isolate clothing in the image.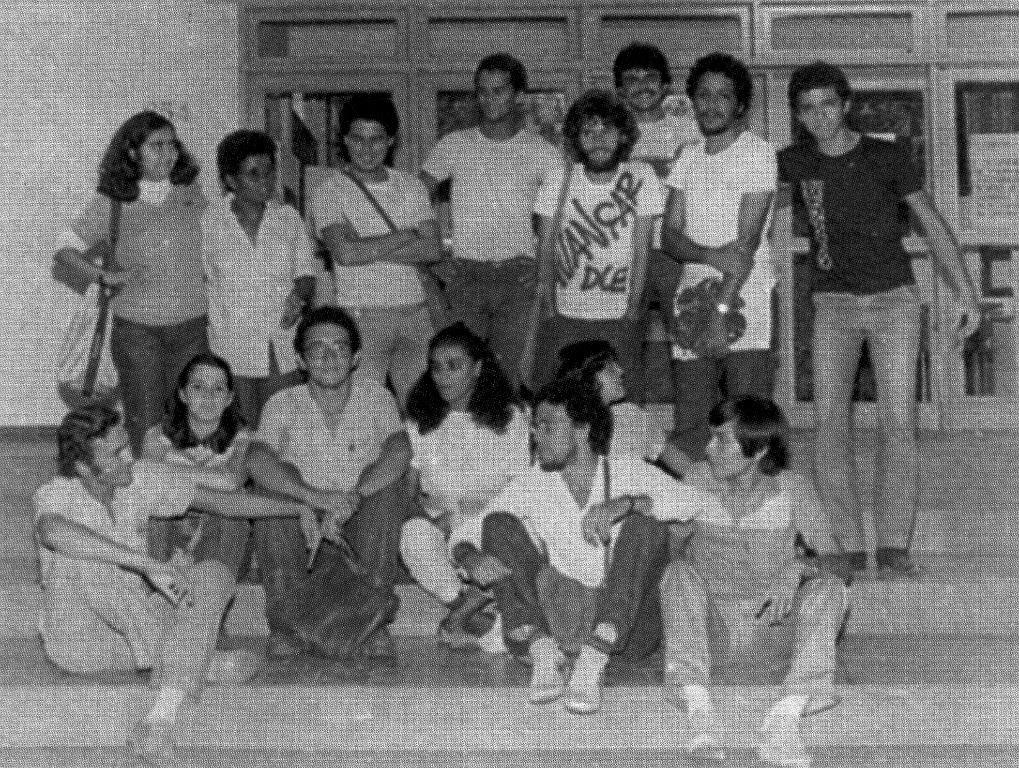
Isolated region: pyautogui.locateOnScreen(543, 152, 623, 376).
